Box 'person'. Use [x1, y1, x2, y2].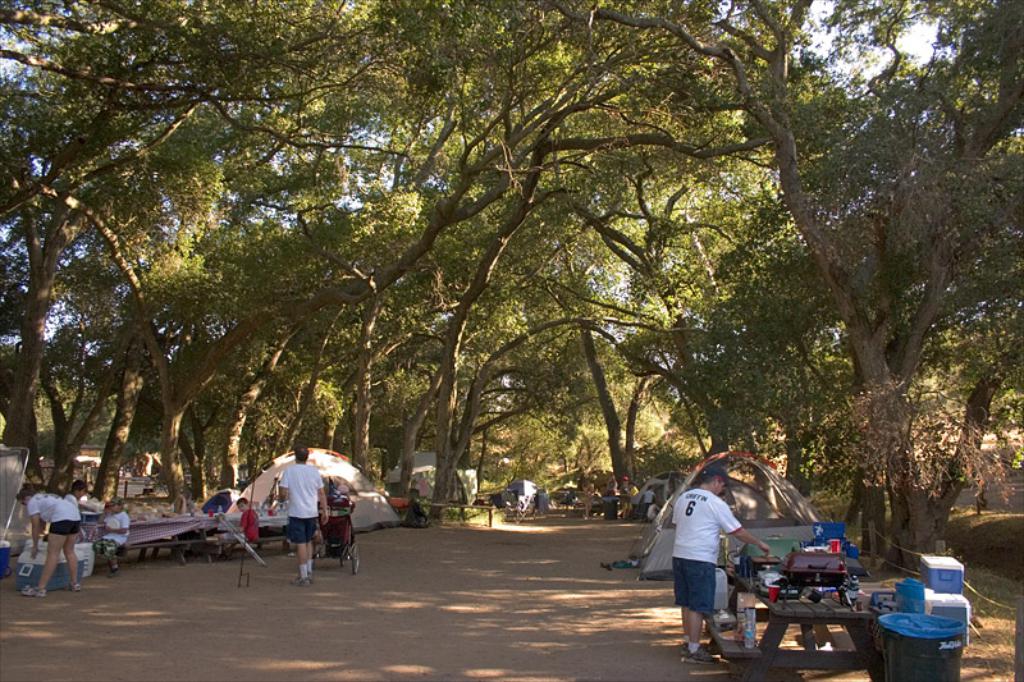
[666, 462, 771, 665].
